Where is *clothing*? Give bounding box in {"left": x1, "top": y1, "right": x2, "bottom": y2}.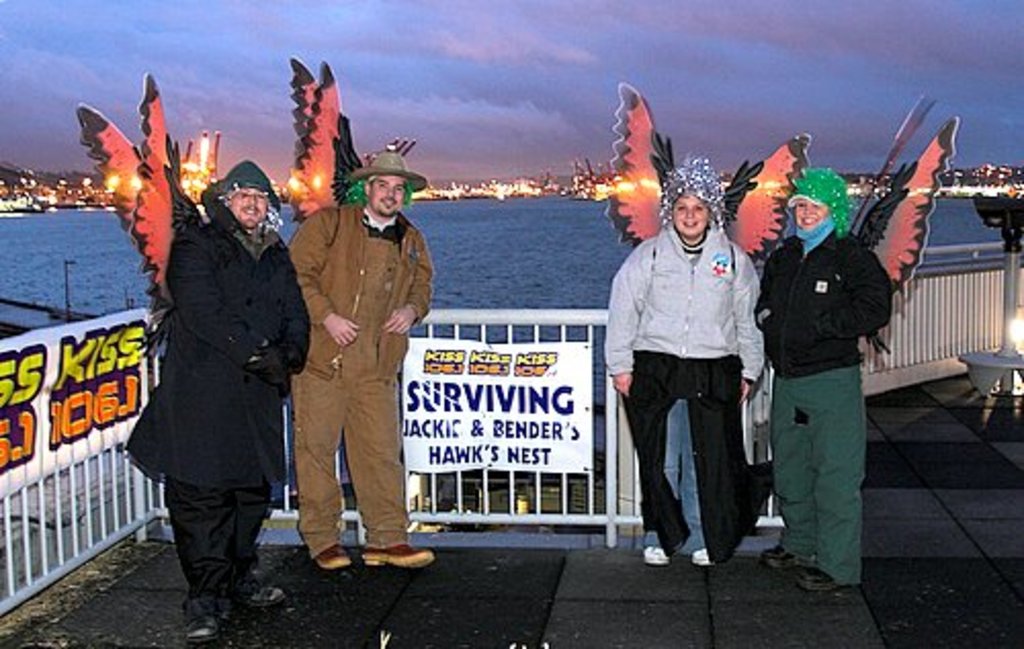
{"left": 127, "top": 176, "right": 330, "bottom": 610}.
